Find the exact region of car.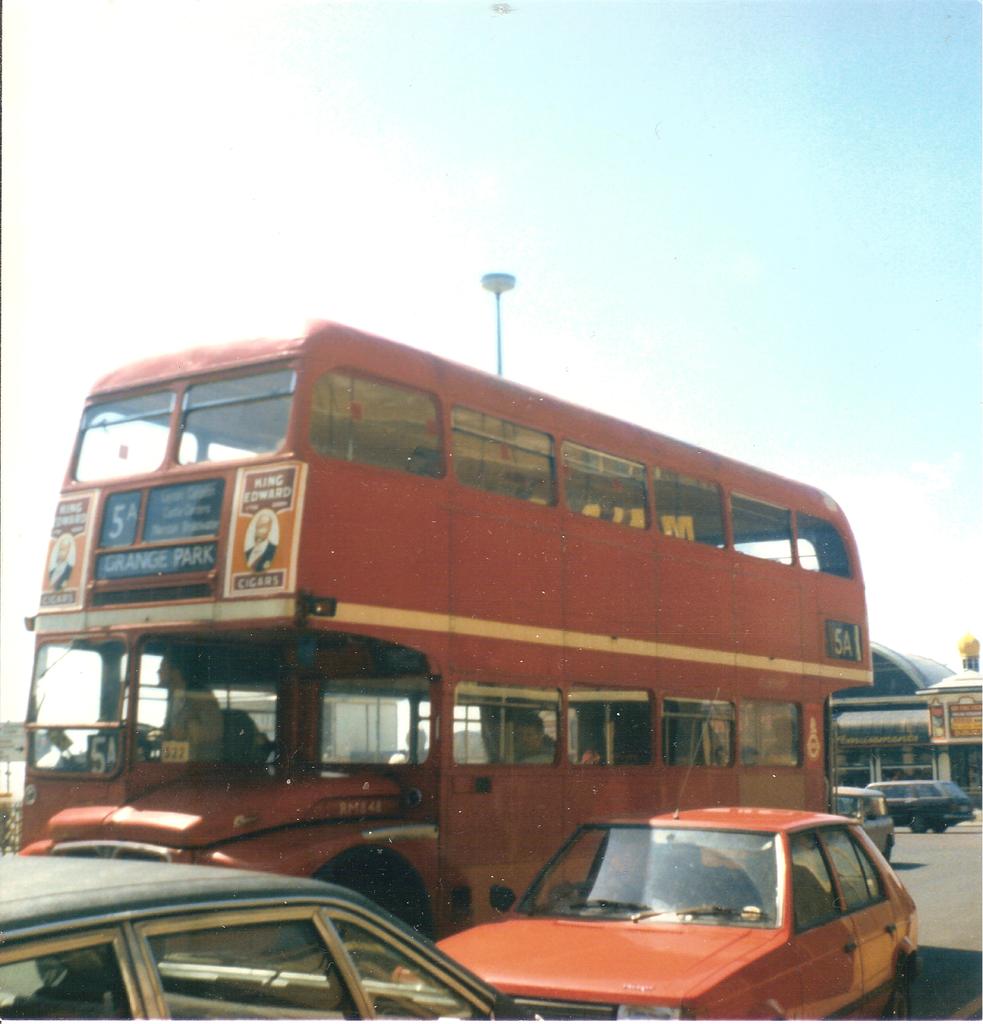
Exact region: [389,794,931,1023].
